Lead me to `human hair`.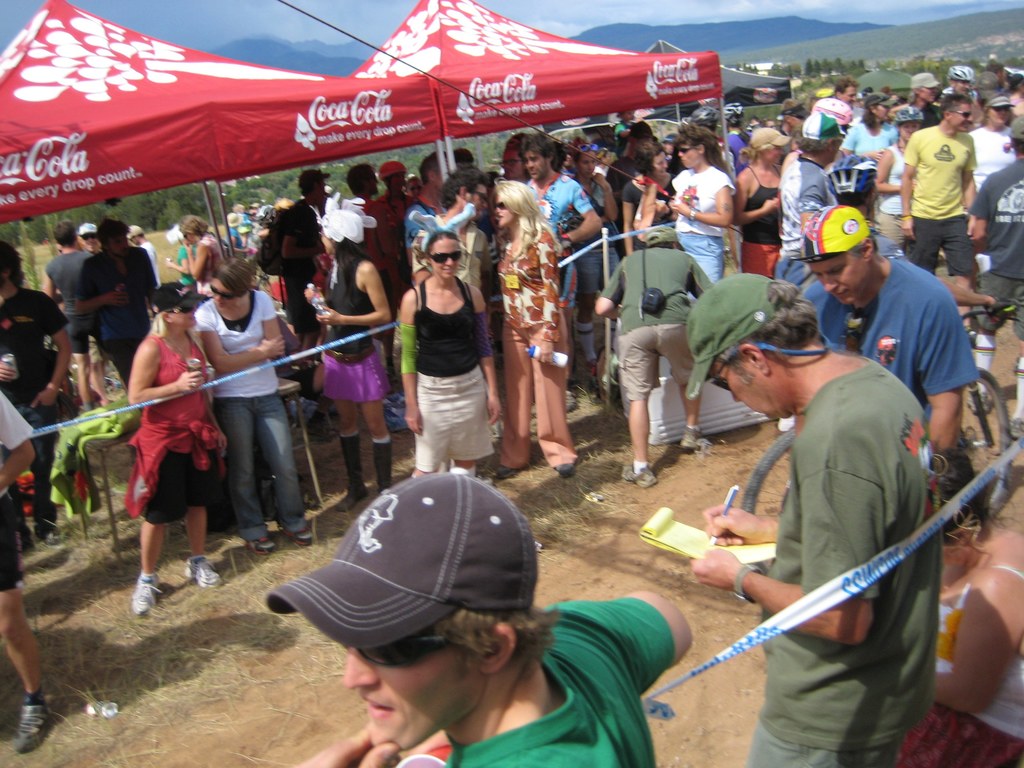
Lead to <bbox>780, 98, 800, 111</bbox>.
